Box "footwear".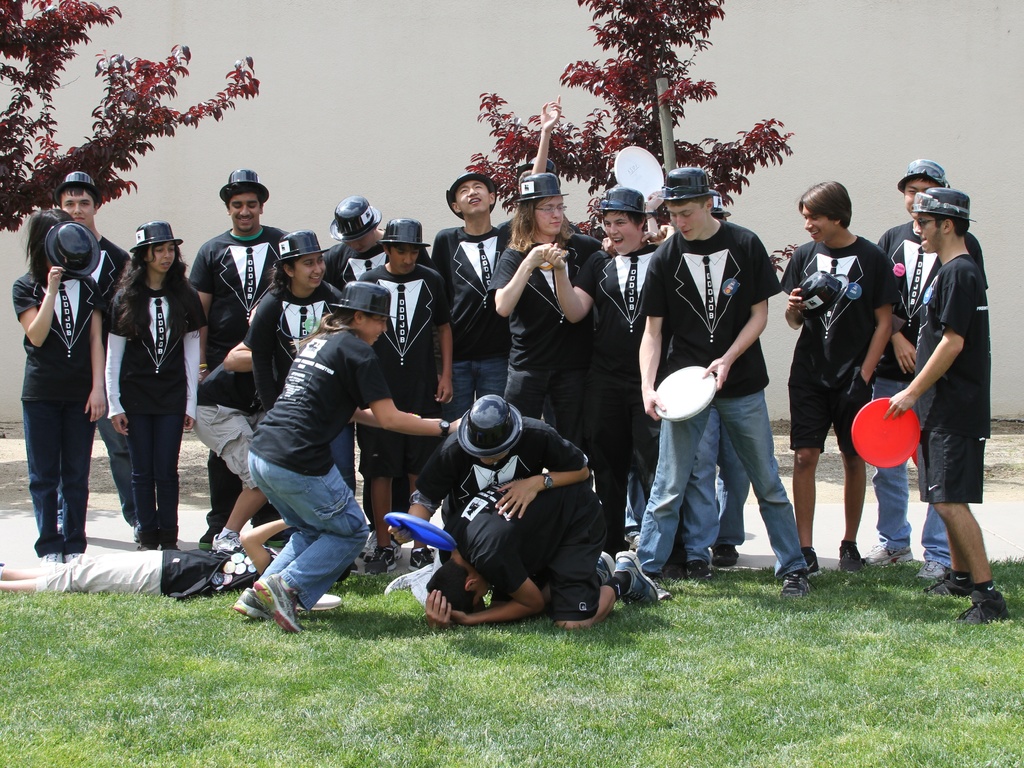
bbox=(249, 574, 310, 632).
